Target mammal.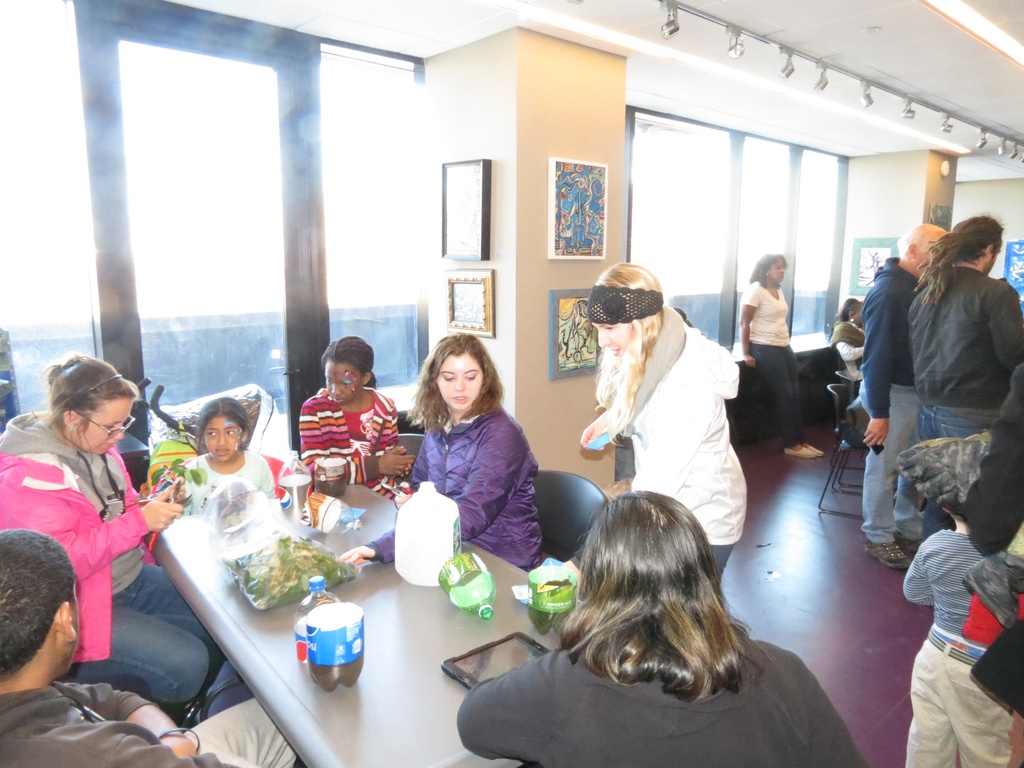
Target region: l=0, t=529, r=282, b=767.
